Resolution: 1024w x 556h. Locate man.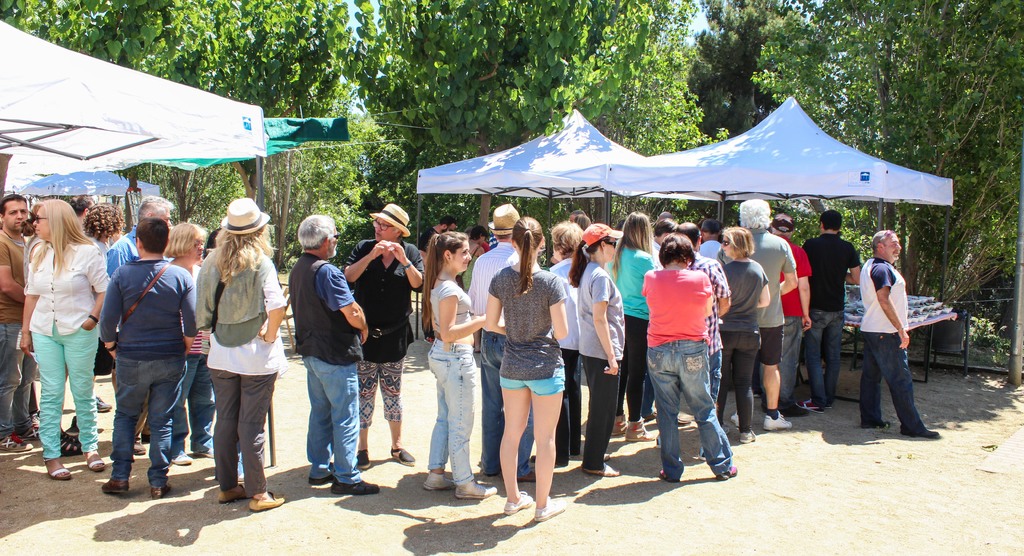
[470,201,529,482].
